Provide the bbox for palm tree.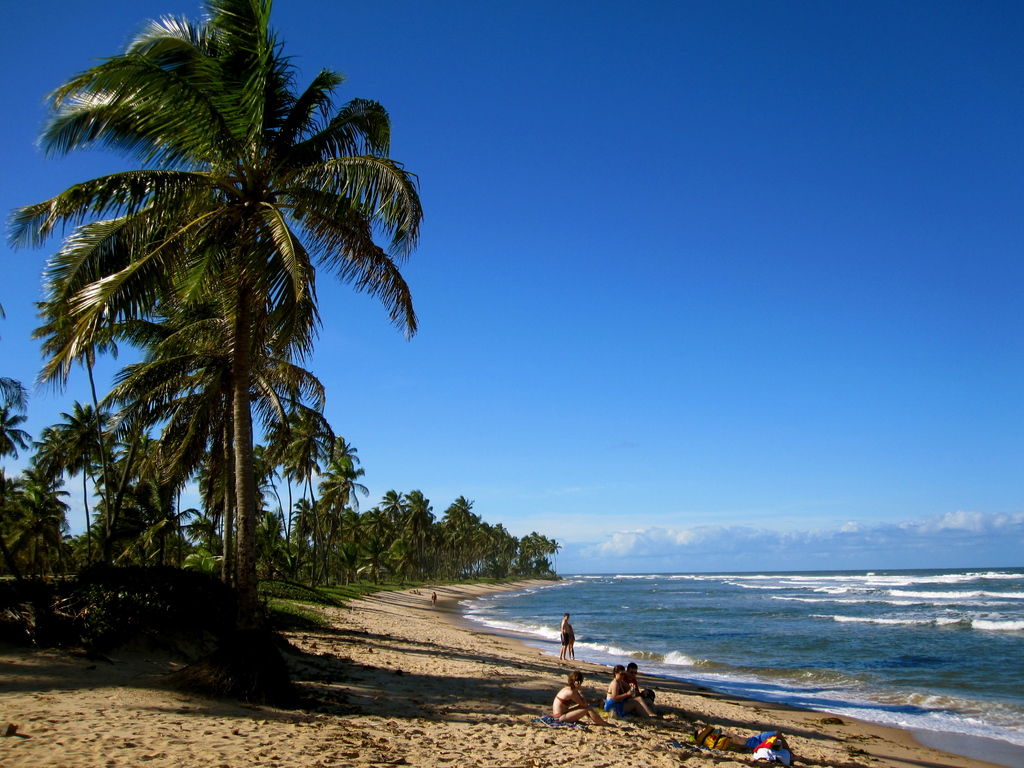
[left=32, top=412, right=116, bottom=602].
